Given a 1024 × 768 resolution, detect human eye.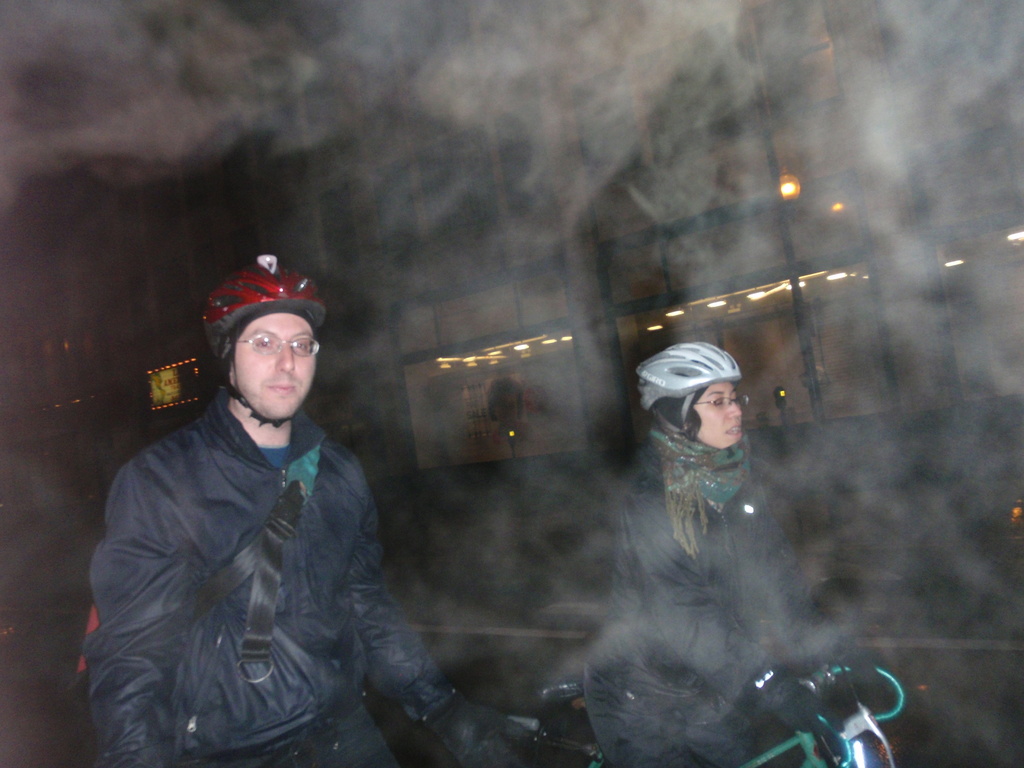
x1=289 y1=339 x2=312 y2=357.
